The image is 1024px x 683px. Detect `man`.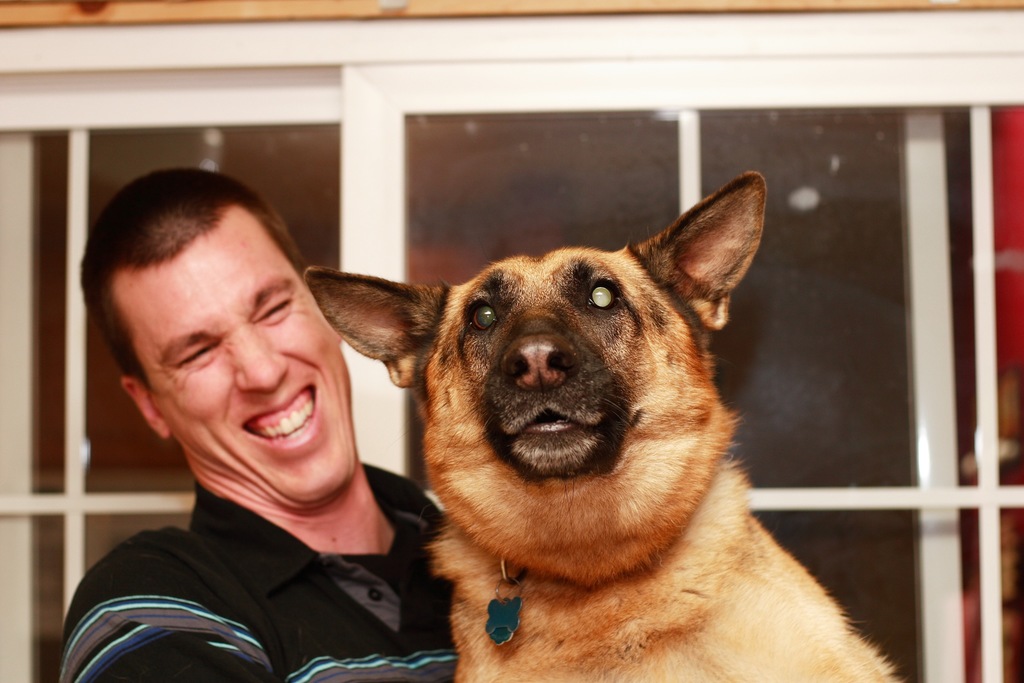
Detection: bbox(58, 168, 461, 682).
